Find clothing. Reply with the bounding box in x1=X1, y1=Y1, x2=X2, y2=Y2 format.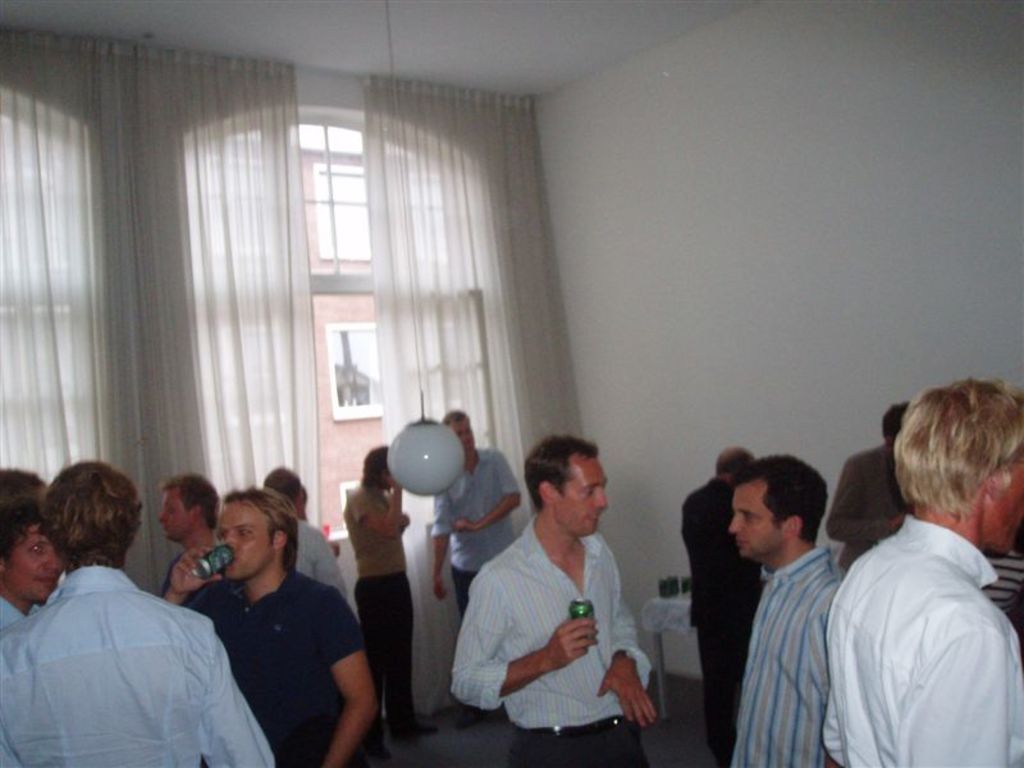
x1=0, y1=591, x2=42, y2=634.
